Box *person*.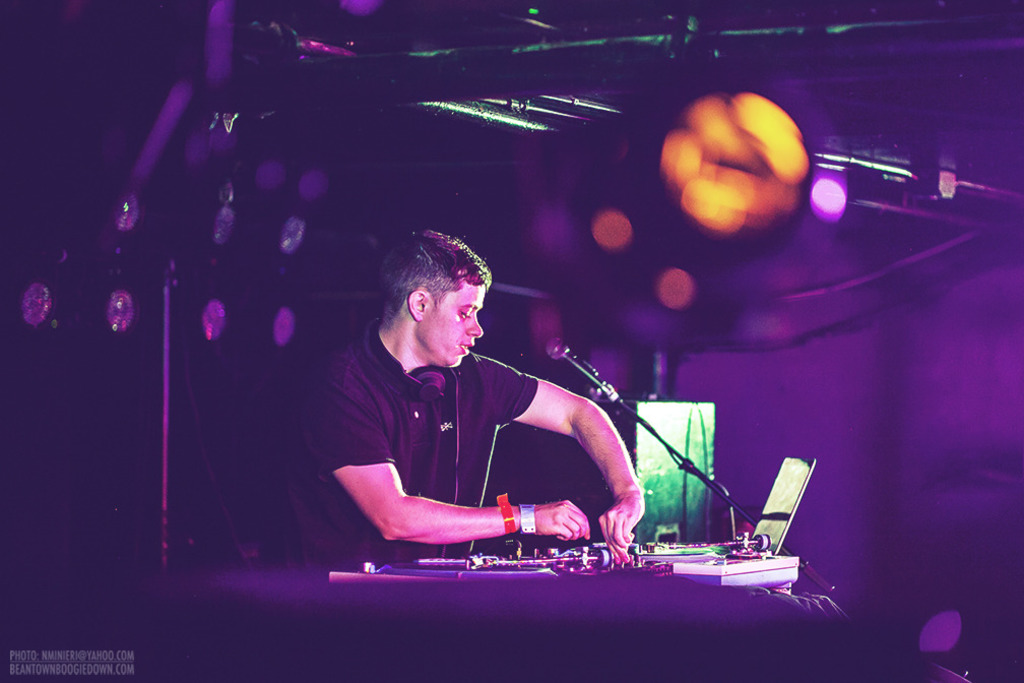
bbox=[278, 231, 644, 564].
